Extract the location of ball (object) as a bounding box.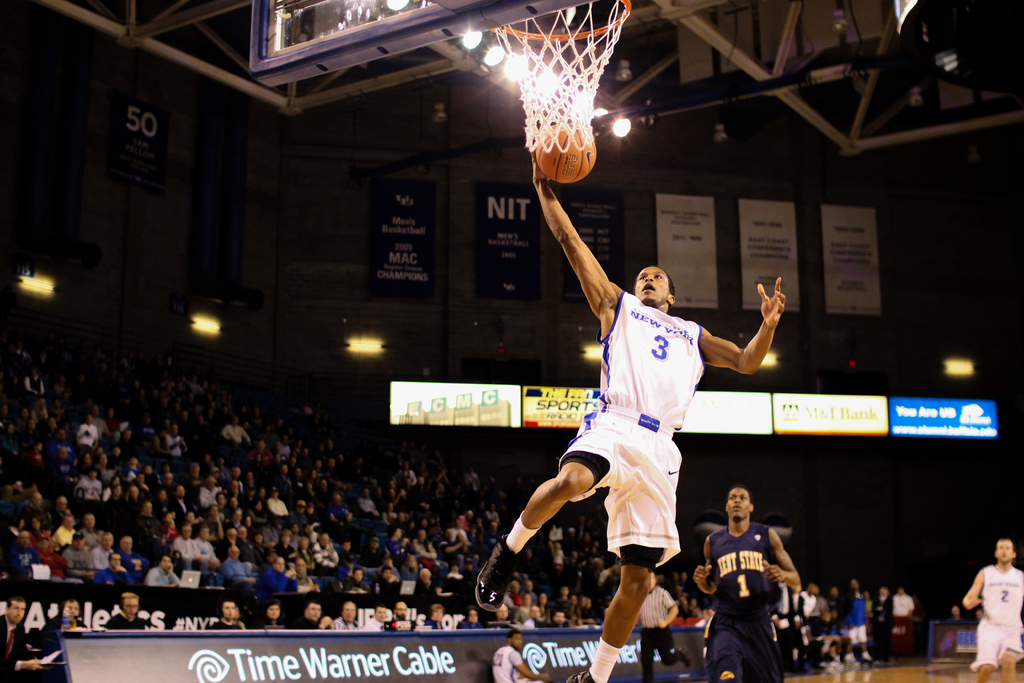
536, 121, 597, 186.
